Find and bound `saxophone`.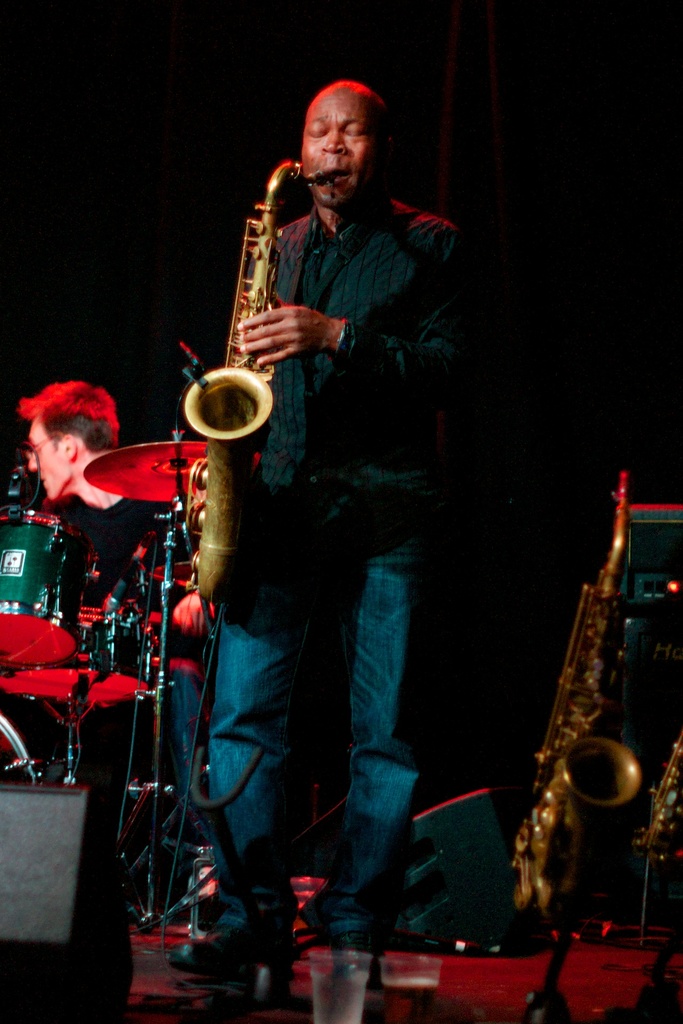
Bound: (x1=179, y1=154, x2=345, y2=617).
